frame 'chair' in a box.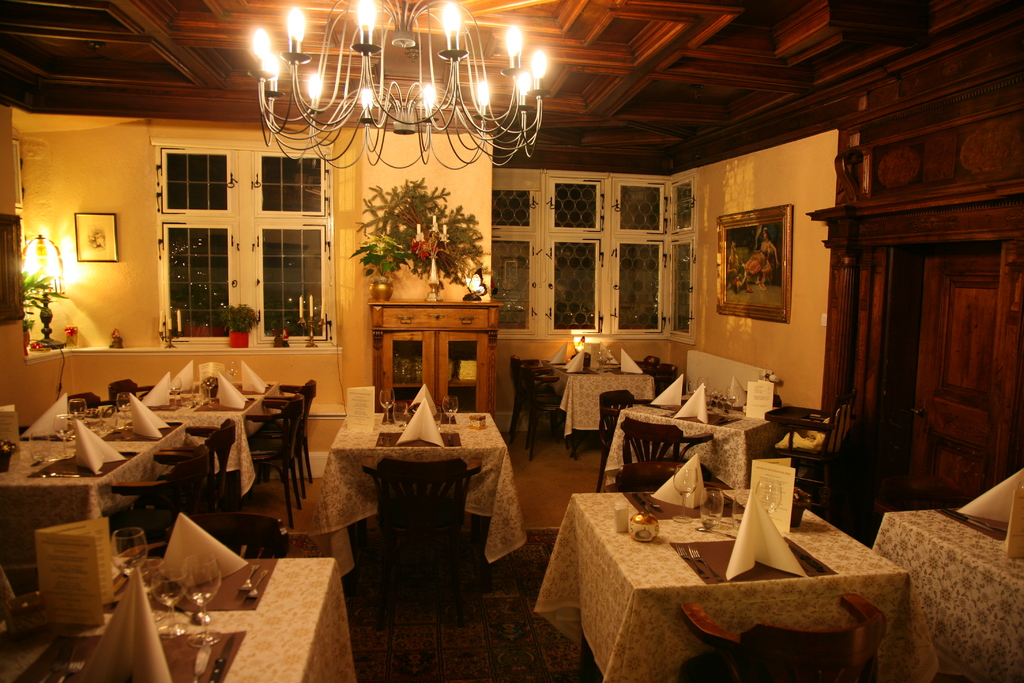
bbox=(684, 592, 886, 681).
